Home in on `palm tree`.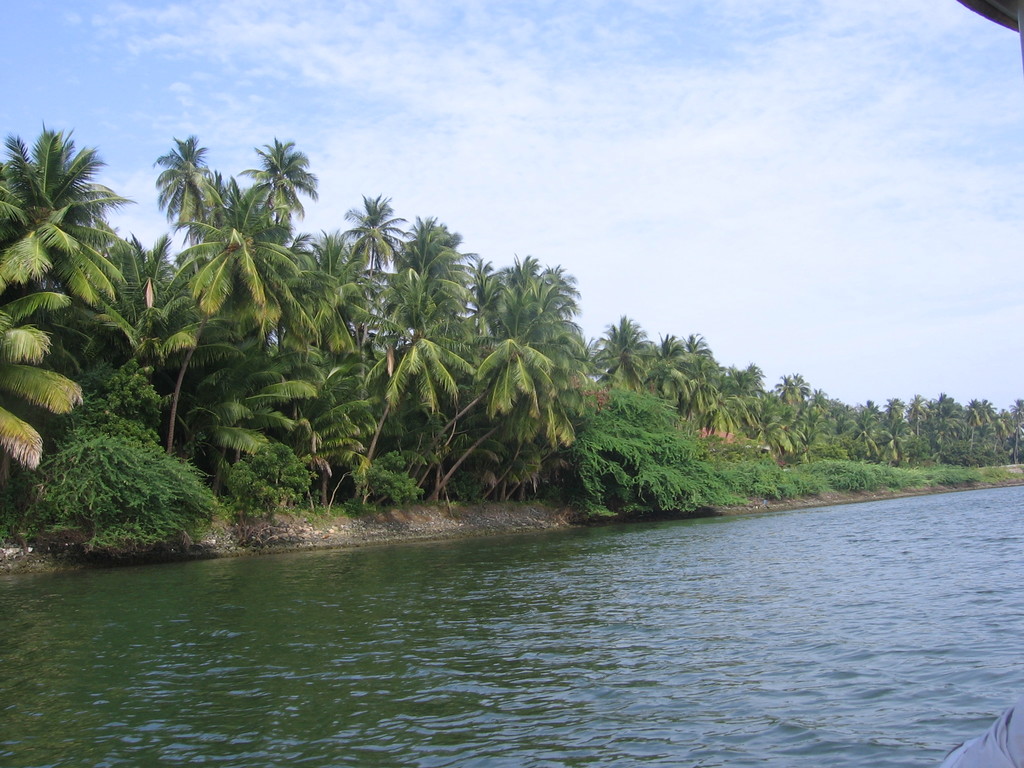
Homed in at rect(144, 116, 225, 278).
